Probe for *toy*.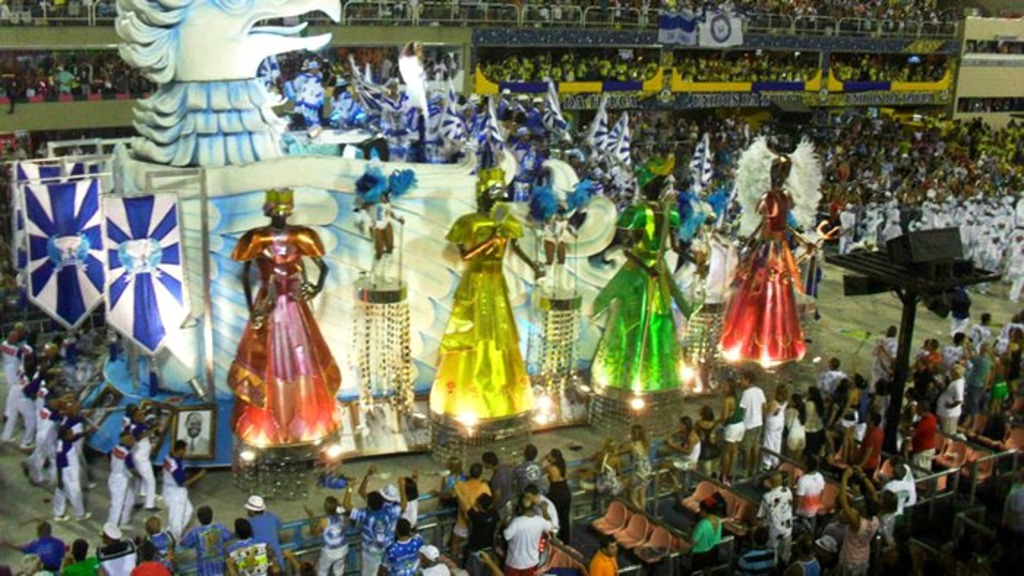
Probe result: BBox(712, 139, 819, 361).
